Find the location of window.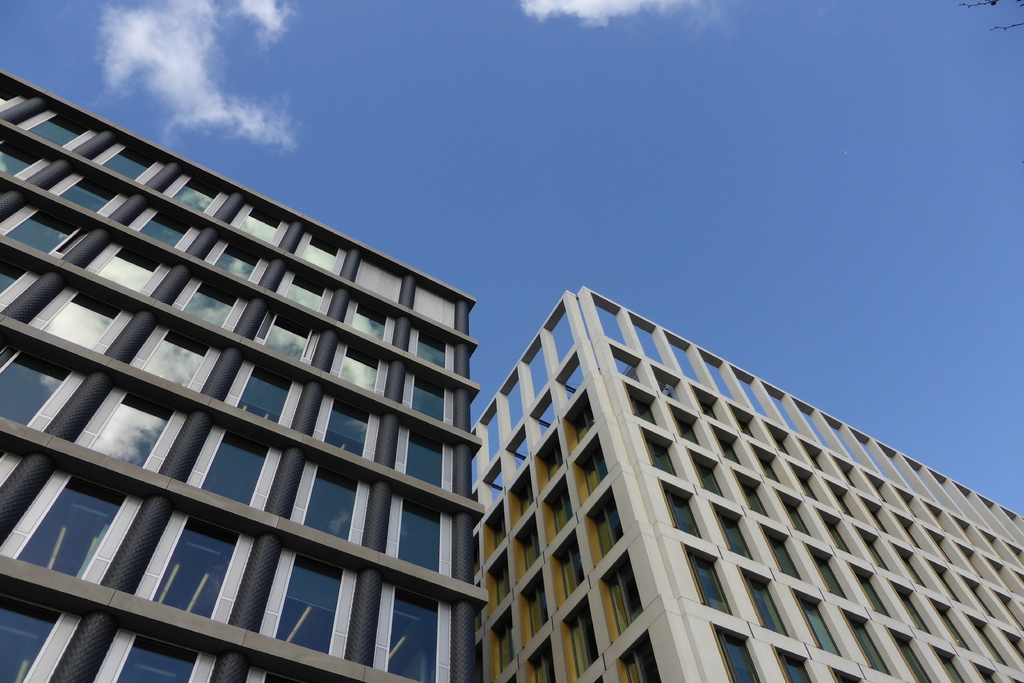
Location: <box>963,578,1004,620</box>.
